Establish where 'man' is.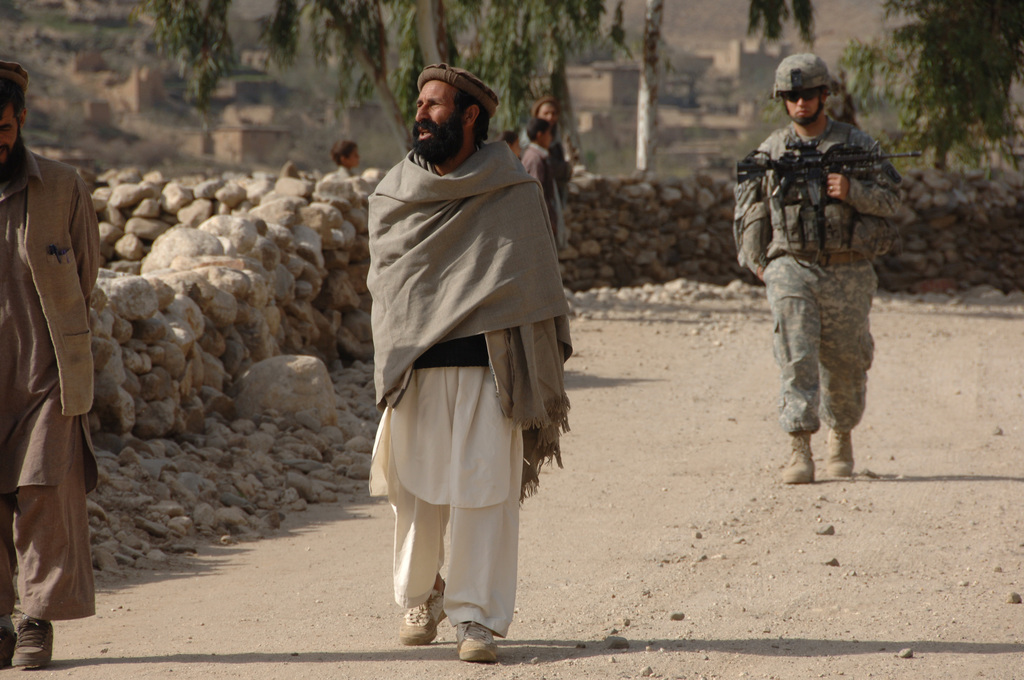
Established at [left=735, top=54, right=908, bottom=480].
